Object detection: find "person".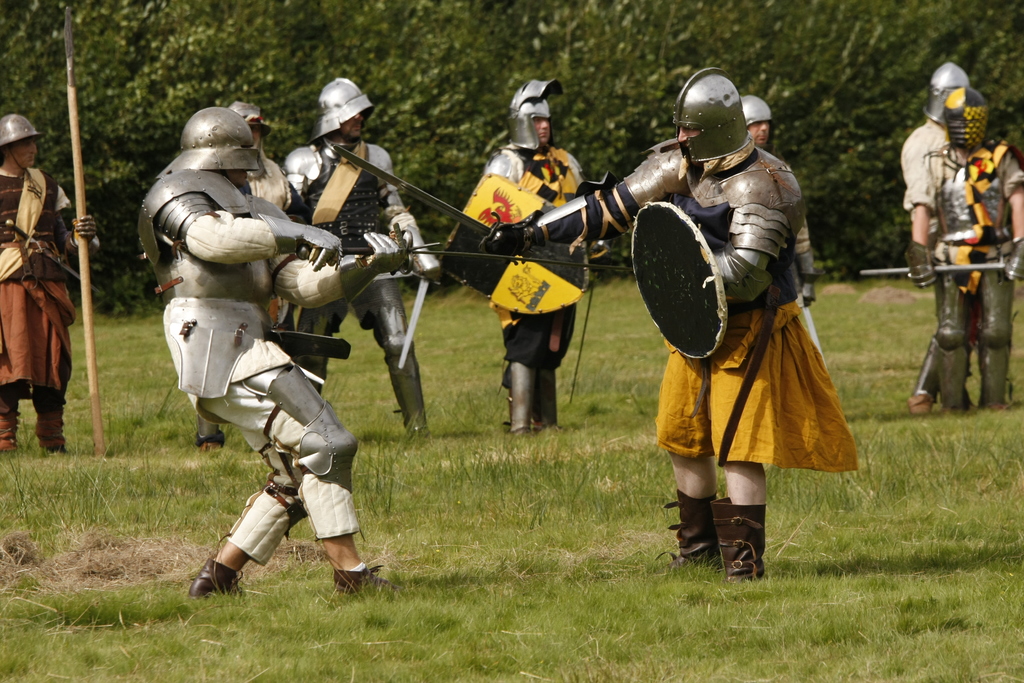
bbox(479, 65, 860, 586).
